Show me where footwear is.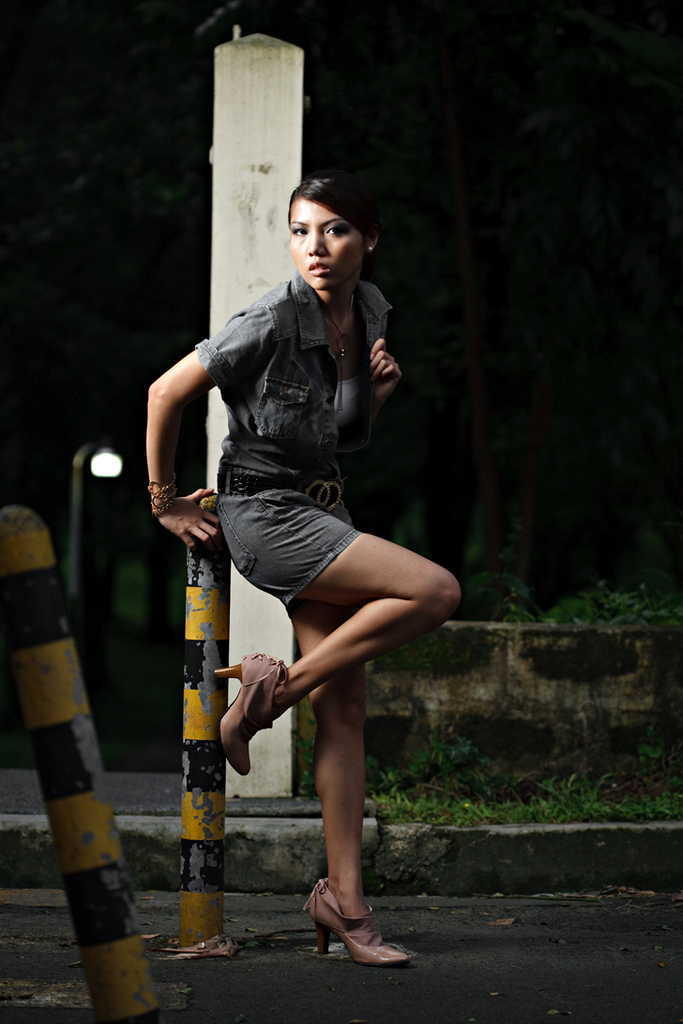
footwear is at 215,651,290,776.
